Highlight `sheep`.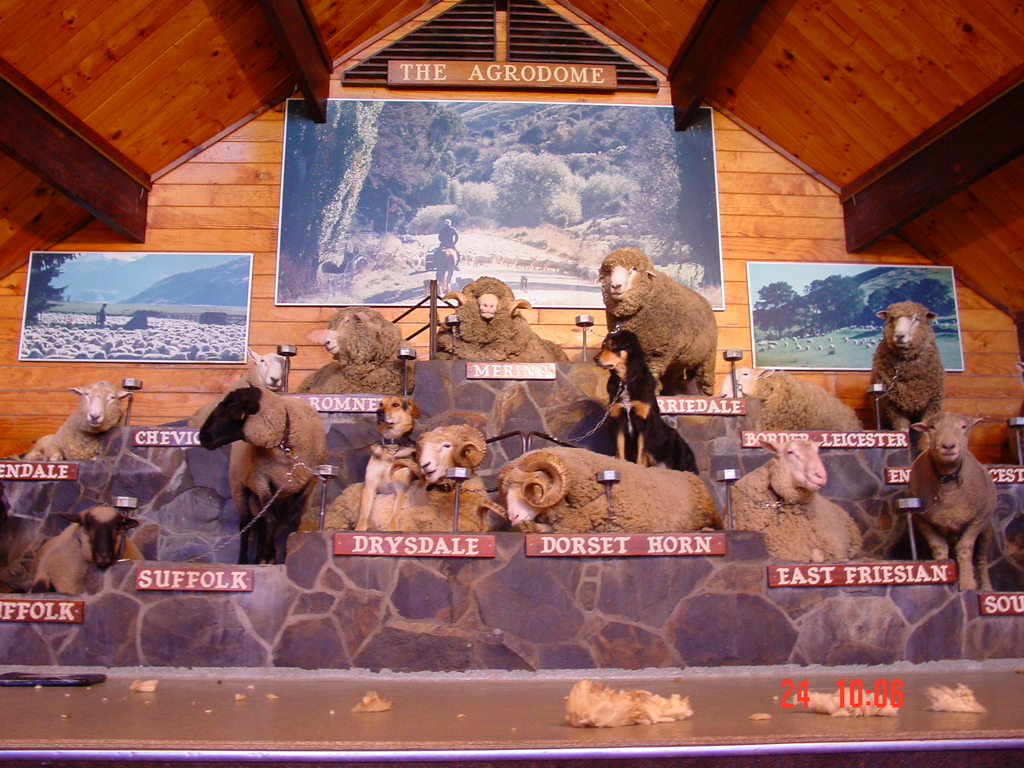
Highlighted region: (598,248,719,394).
